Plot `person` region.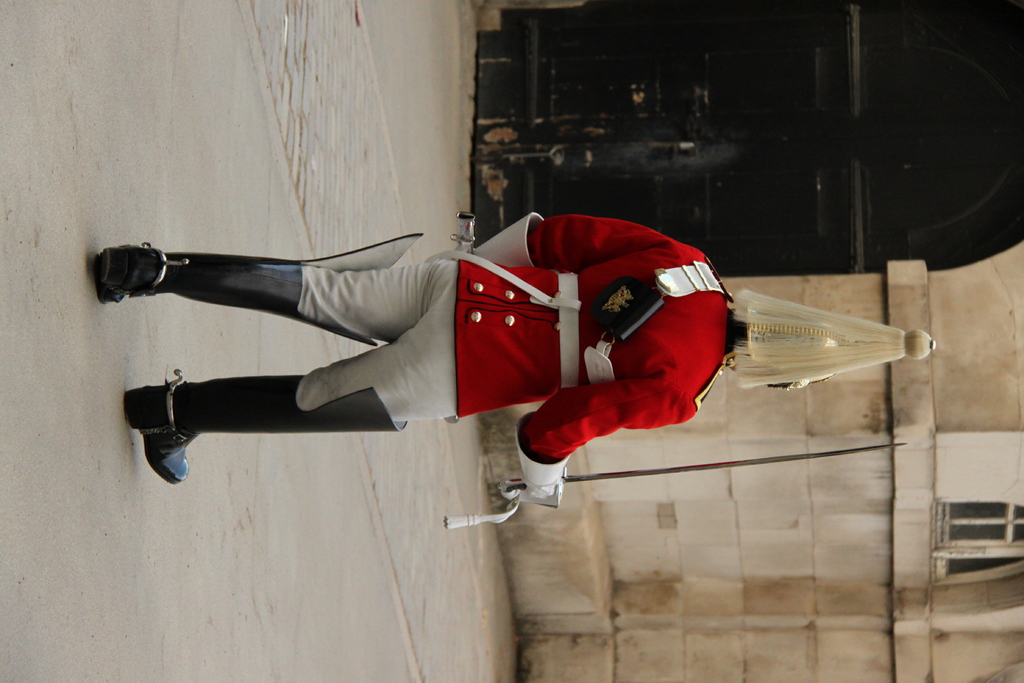
Plotted at BBox(94, 211, 938, 530).
